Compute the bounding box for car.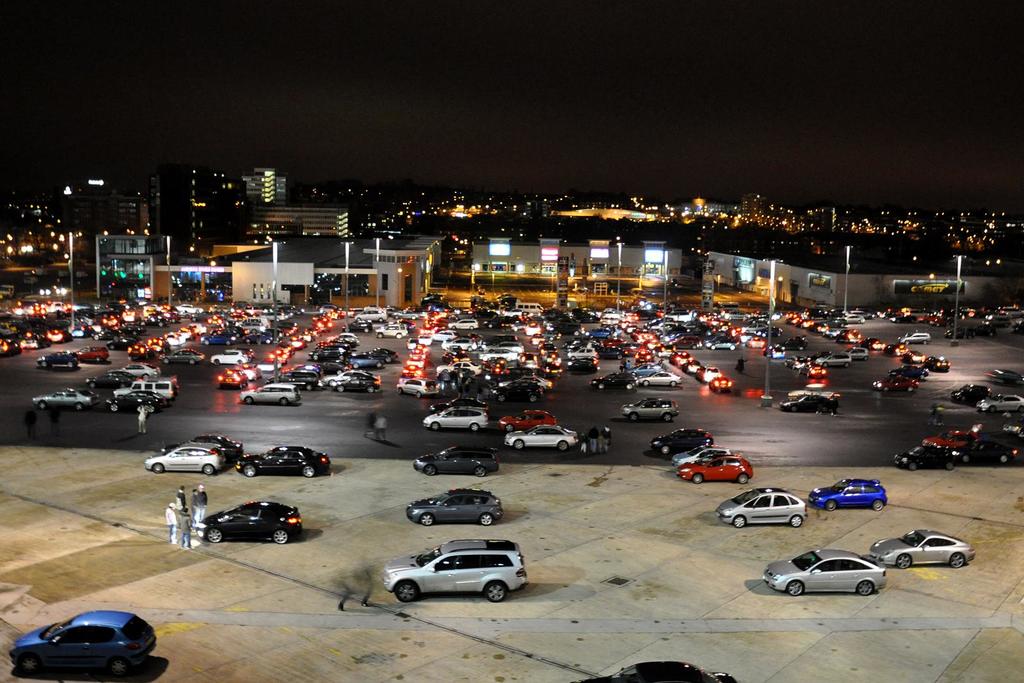
195,502,305,545.
